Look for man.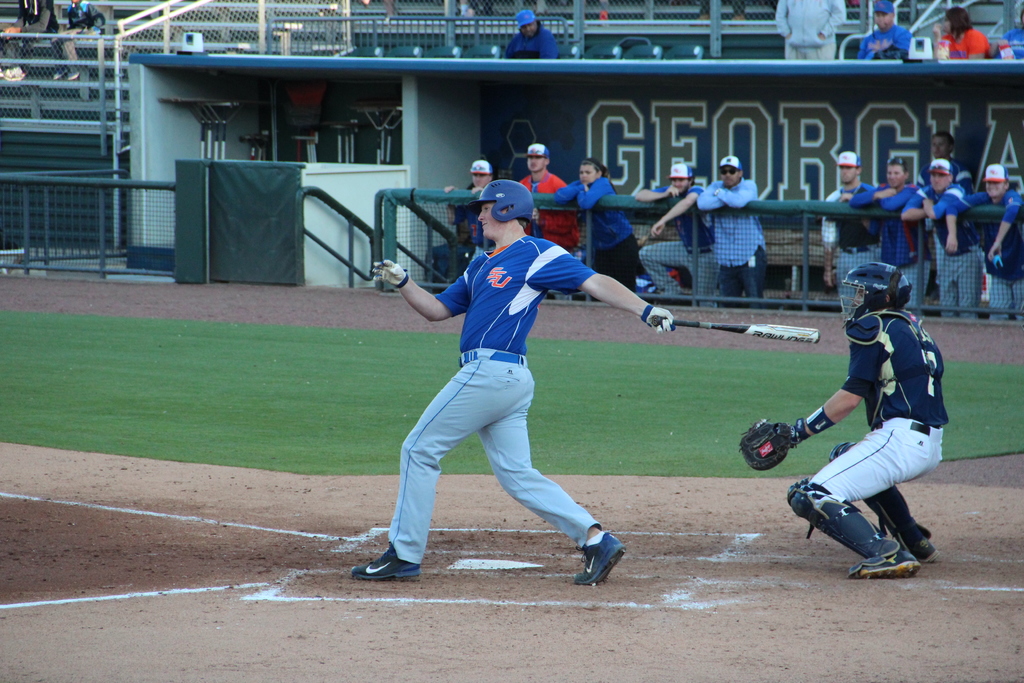
Found: select_region(632, 163, 718, 309).
